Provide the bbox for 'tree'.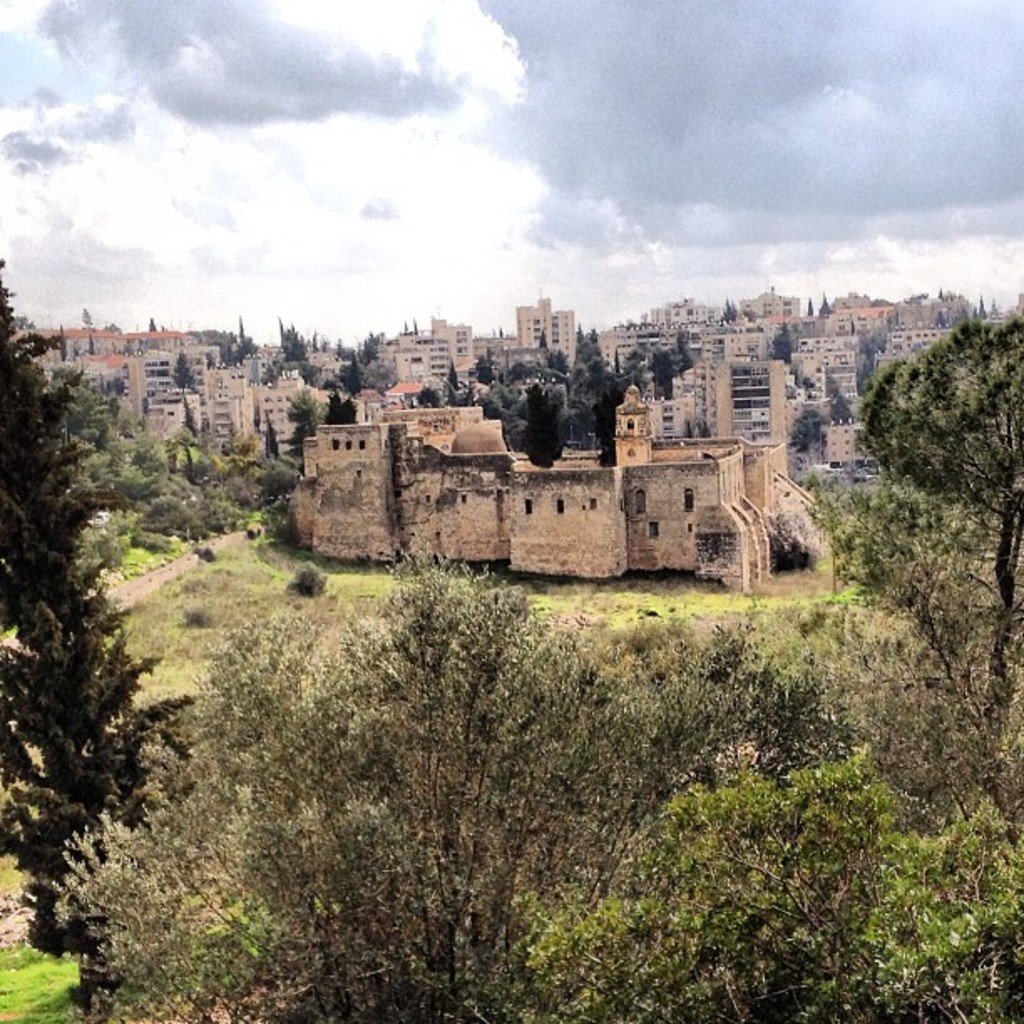
3,288,149,858.
